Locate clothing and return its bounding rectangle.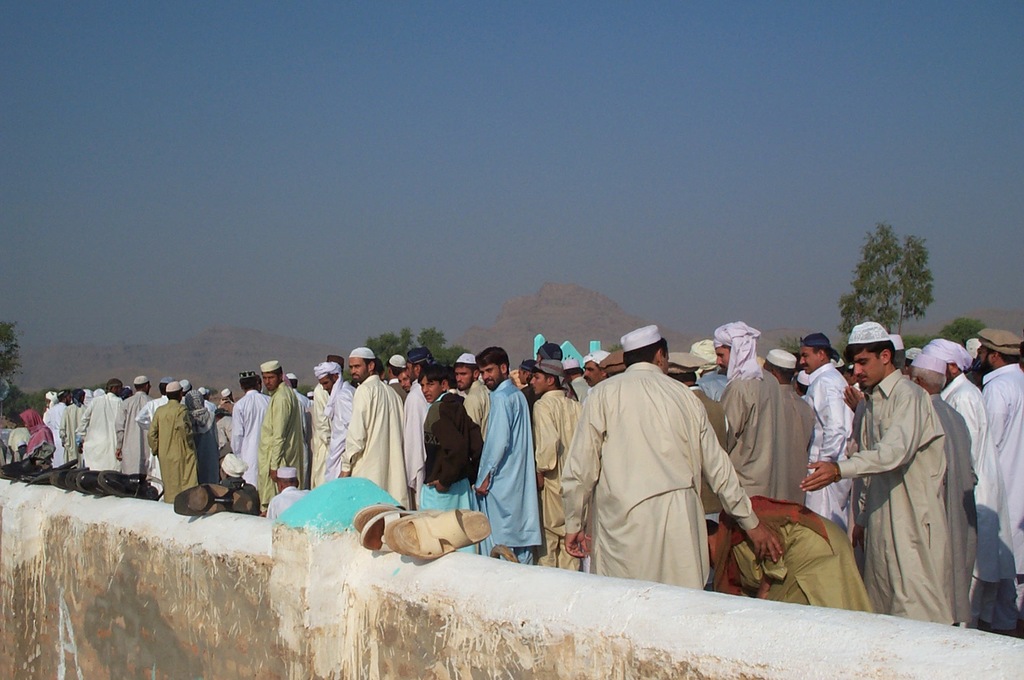
select_region(184, 388, 218, 486).
